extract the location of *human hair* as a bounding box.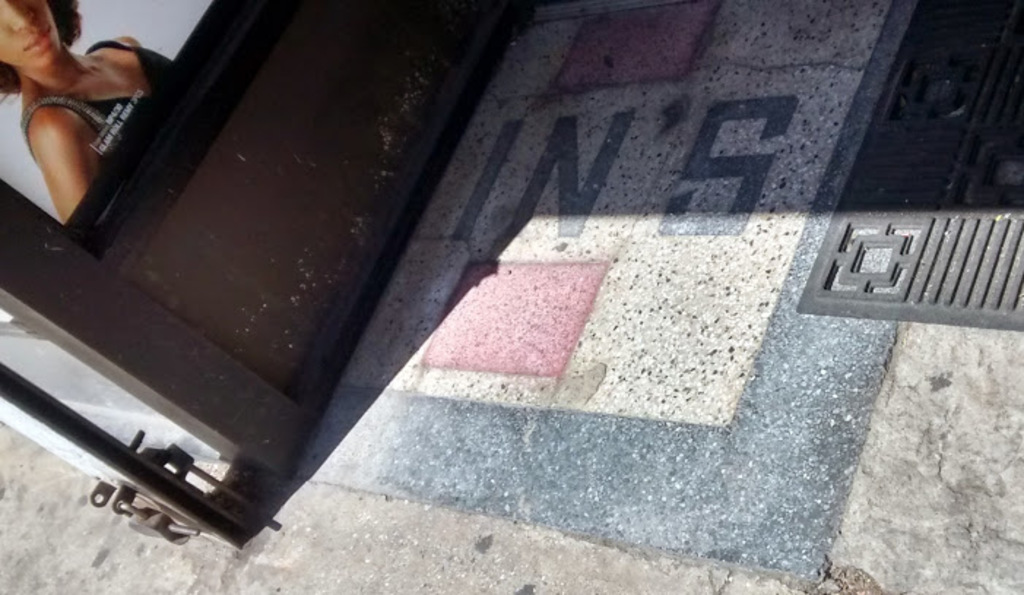
Rect(0, 0, 86, 102).
